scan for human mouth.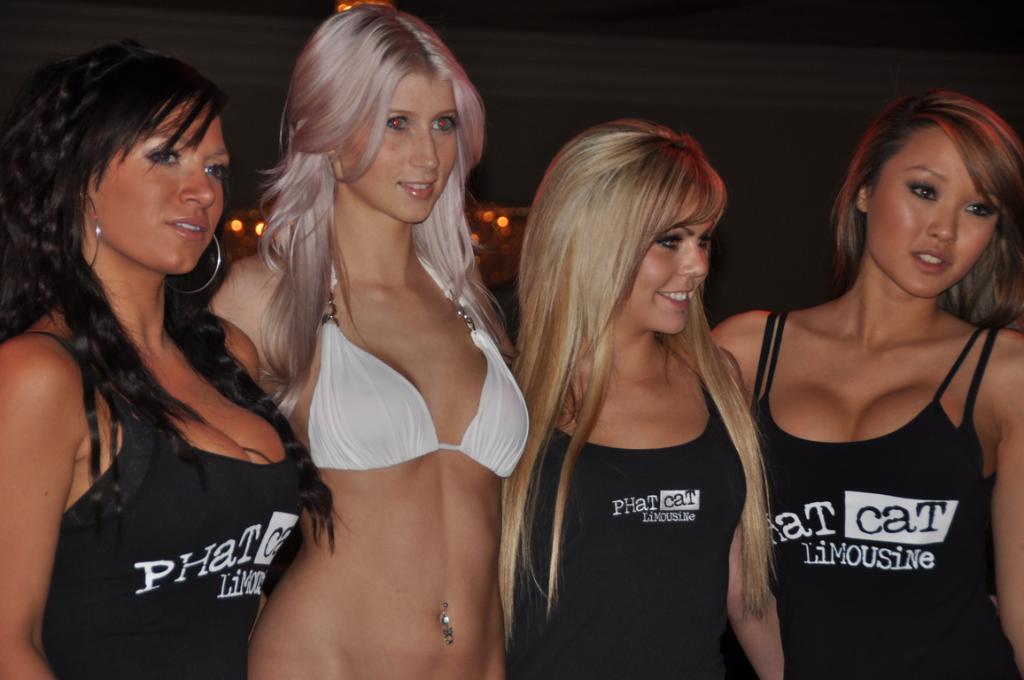
Scan result: l=400, t=172, r=431, b=205.
